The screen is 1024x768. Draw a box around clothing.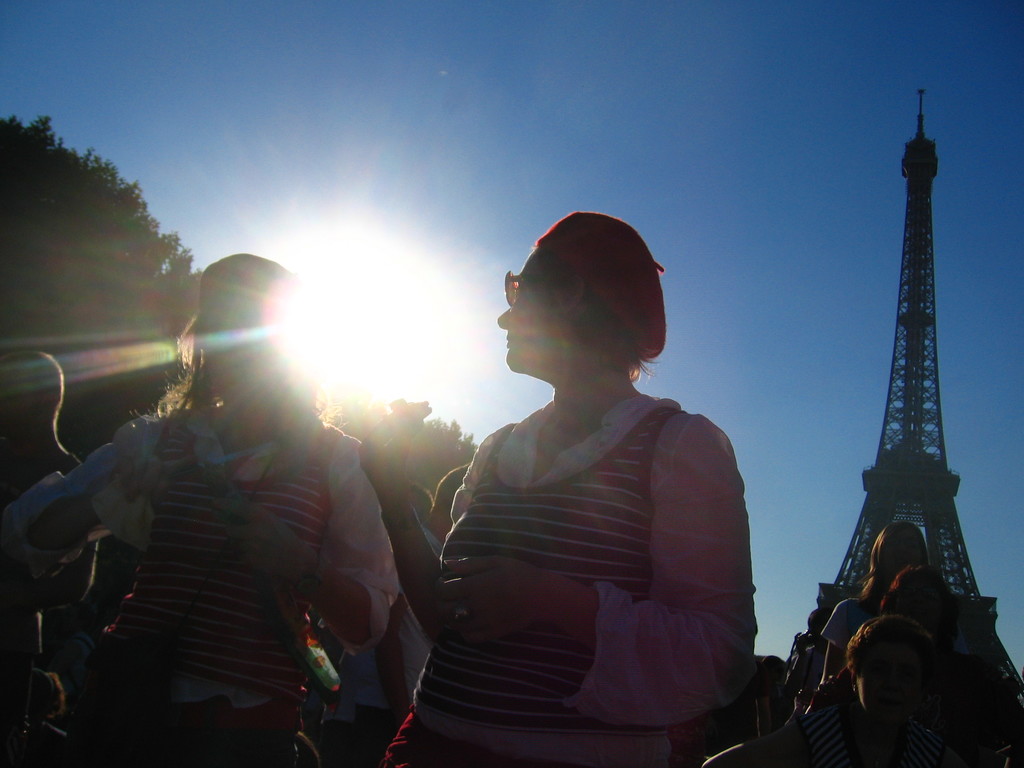
Rect(382, 399, 761, 767).
